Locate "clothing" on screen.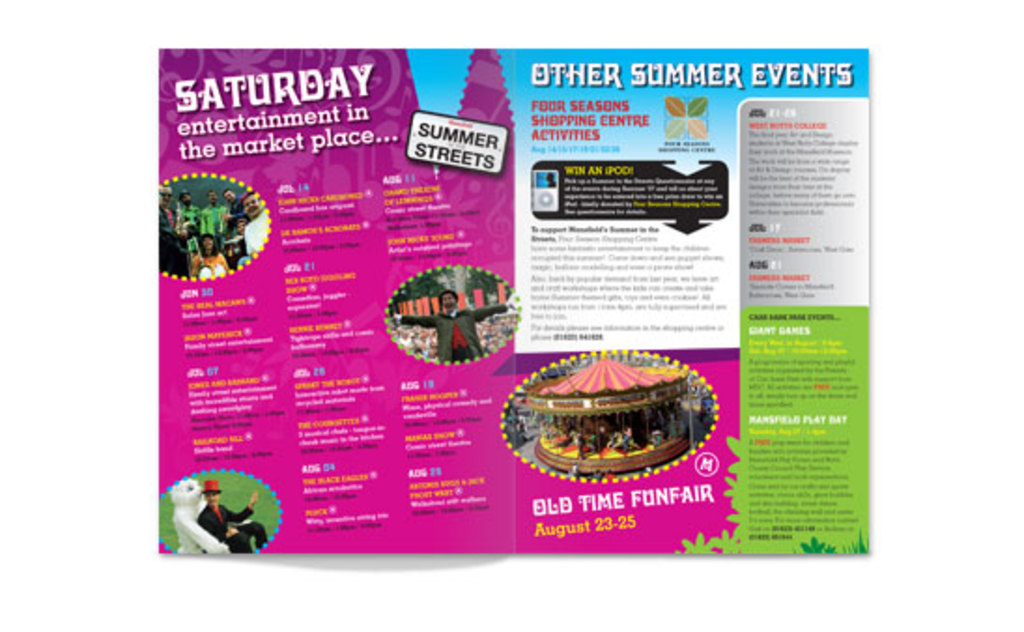
On screen at [398, 305, 506, 366].
